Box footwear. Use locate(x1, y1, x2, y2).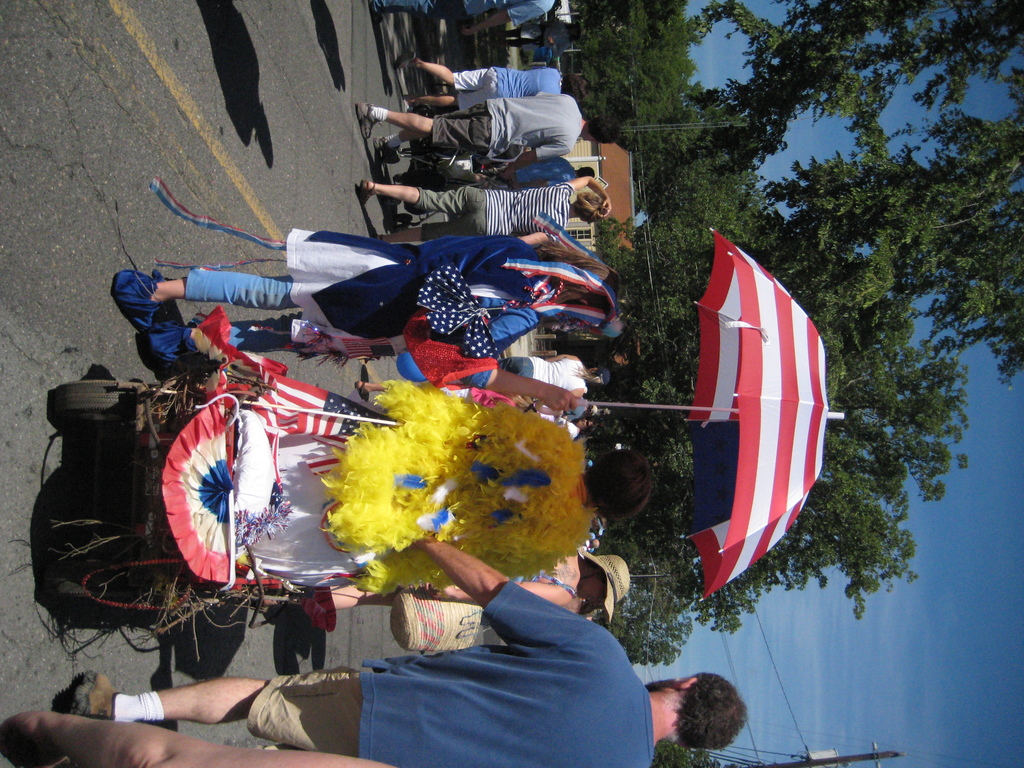
locate(376, 133, 403, 163).
